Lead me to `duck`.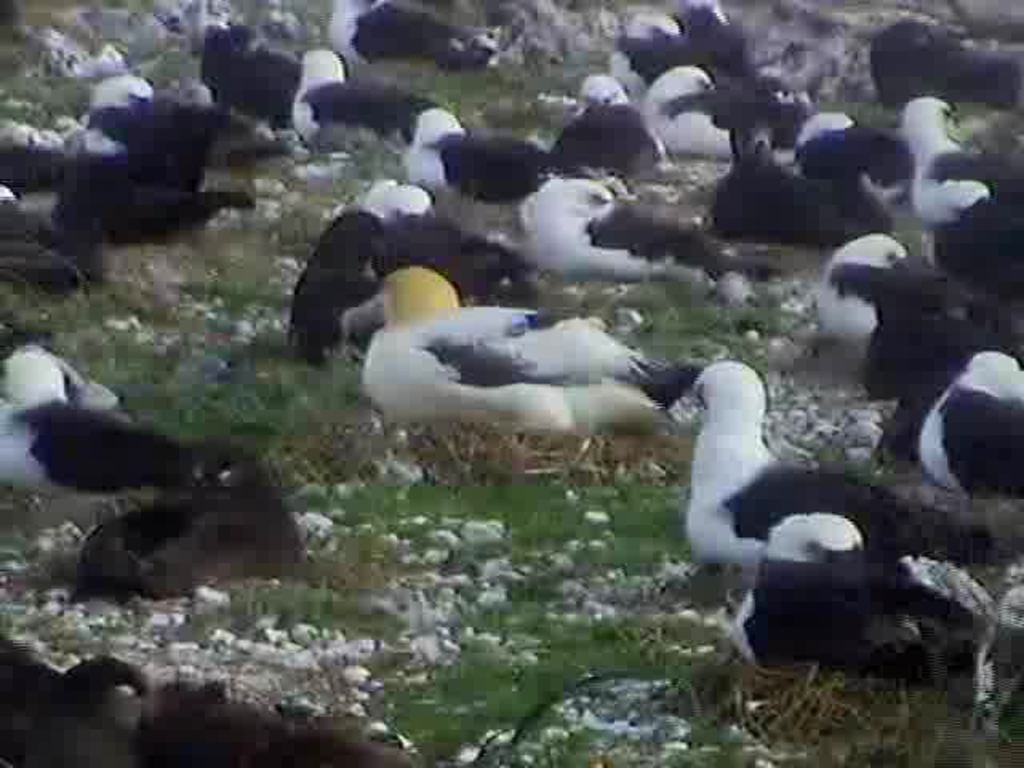
Lead to BBox(291, 176, 491, 347).
